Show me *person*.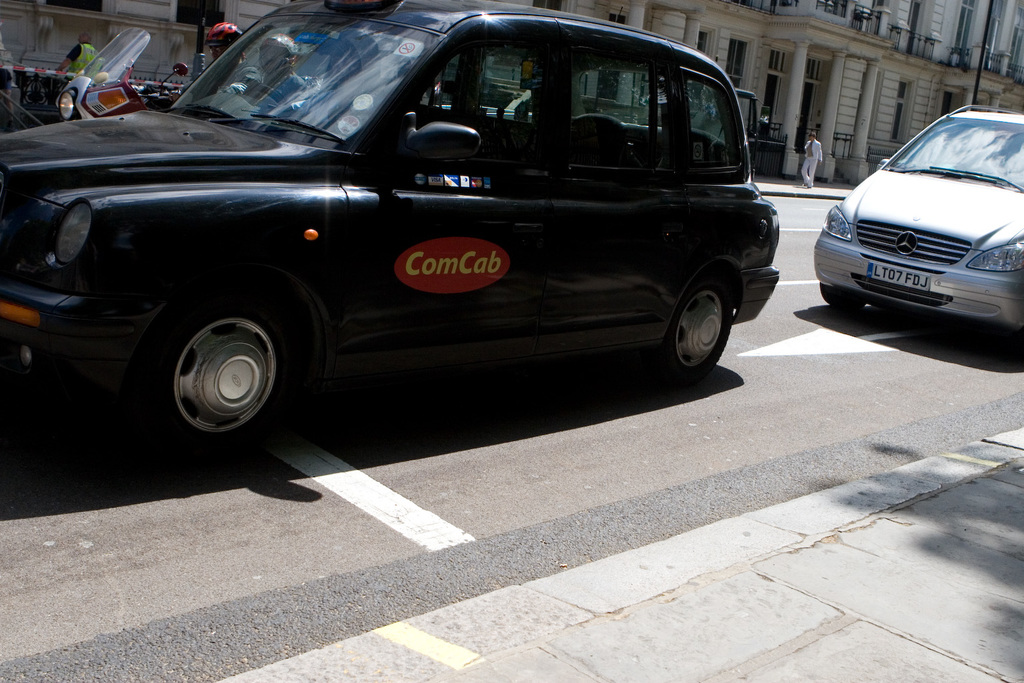
*person* is here: [x1=241, y1=31, x2=314, y2=125].
